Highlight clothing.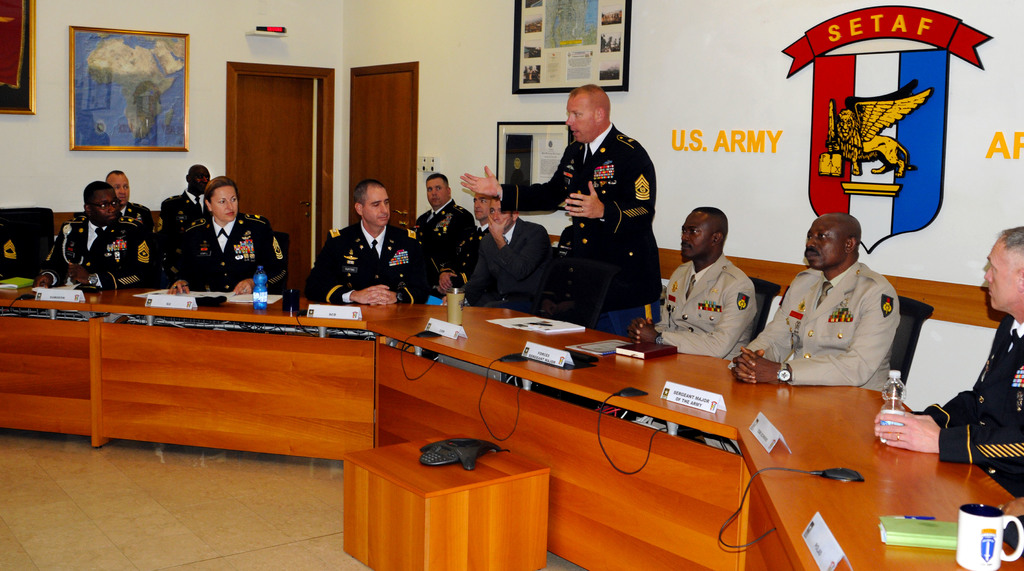
Highlighted region: [304,219,419,306].
